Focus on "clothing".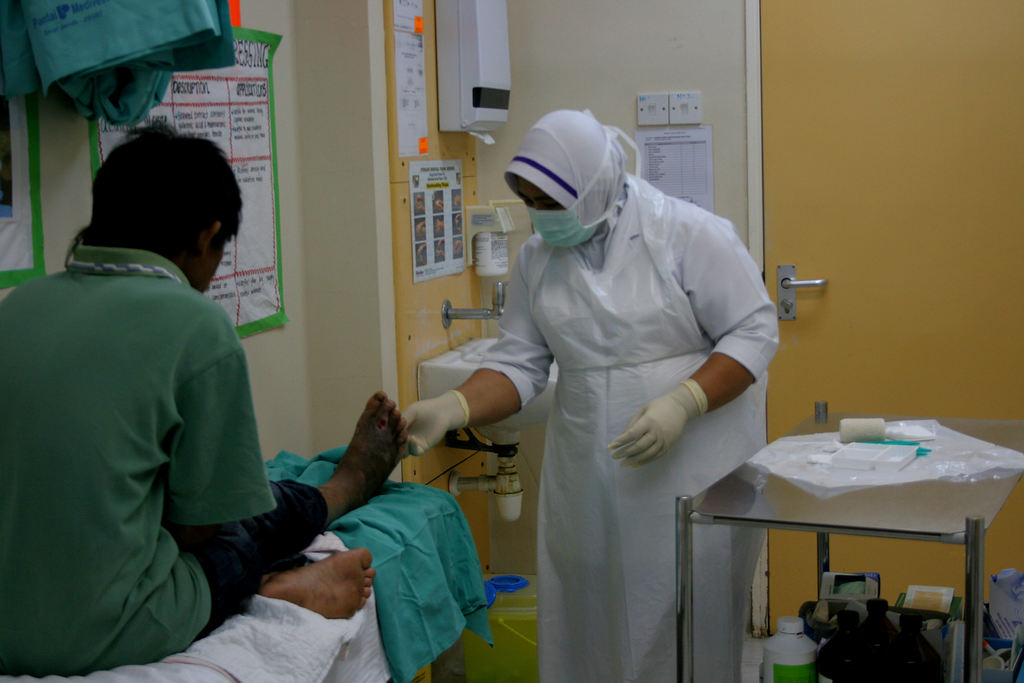
Focused at [x1=95, y1=538, x2=387, y2=682].
